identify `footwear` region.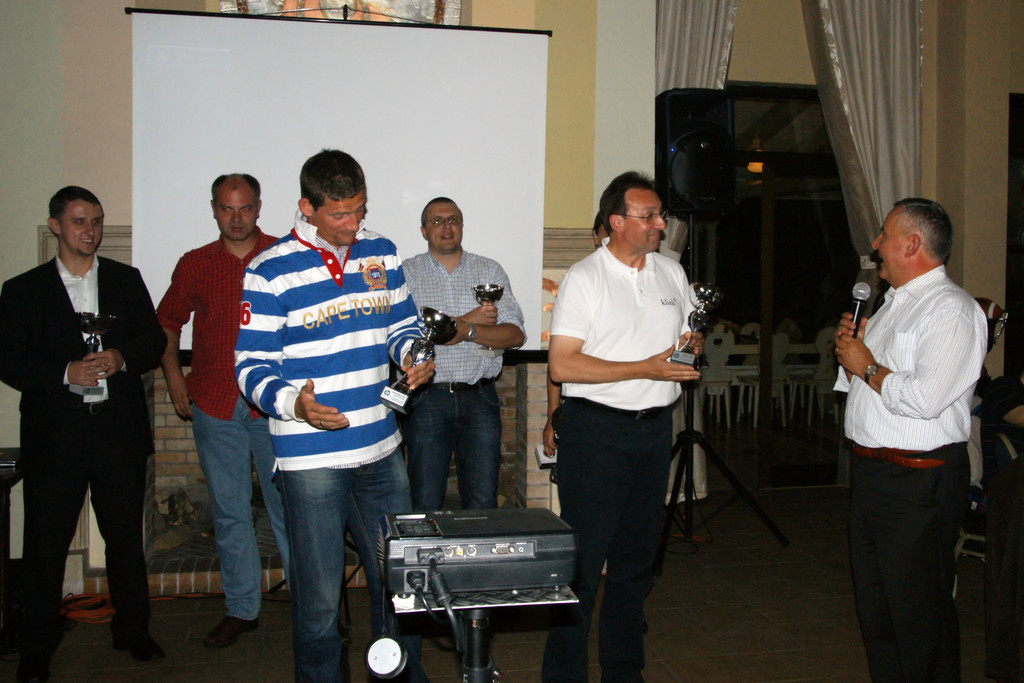
Region: (90, 580, 149, 664).
